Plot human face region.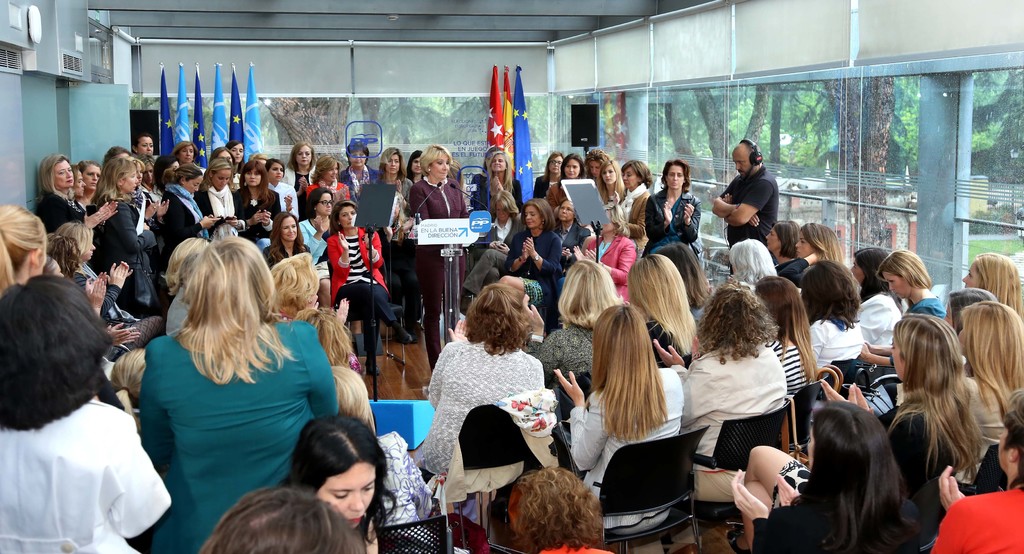
Plotted at BBox(525, 206, 541, 231).
